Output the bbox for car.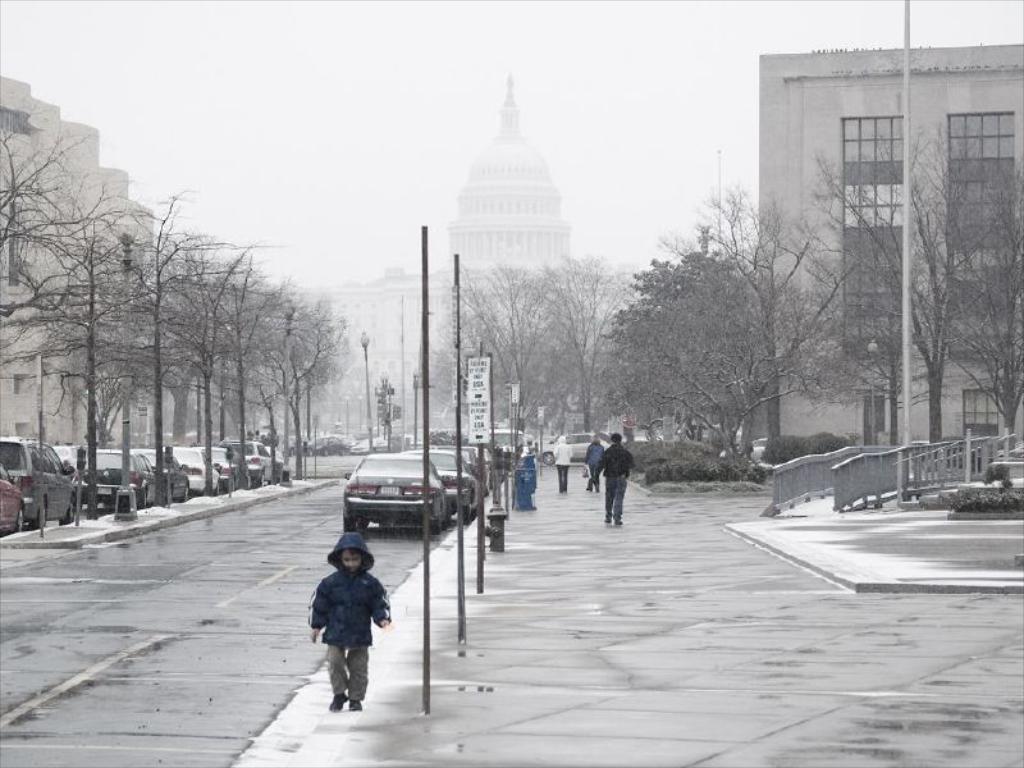
rect(0, 439, 78, 526).
